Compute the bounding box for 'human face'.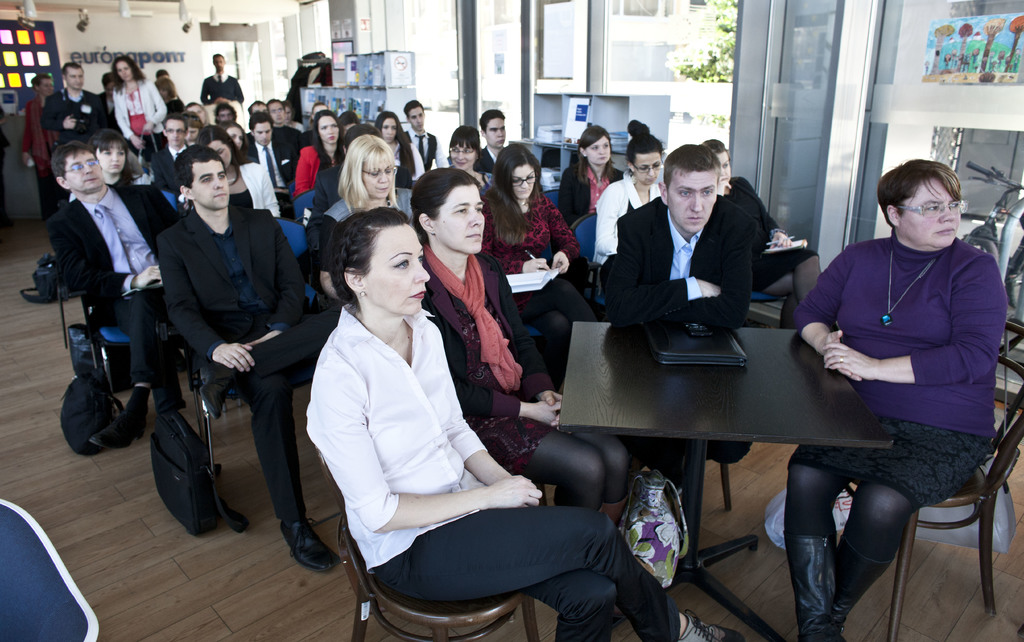
x1=513 y1=168 x2=533 y2=202.
